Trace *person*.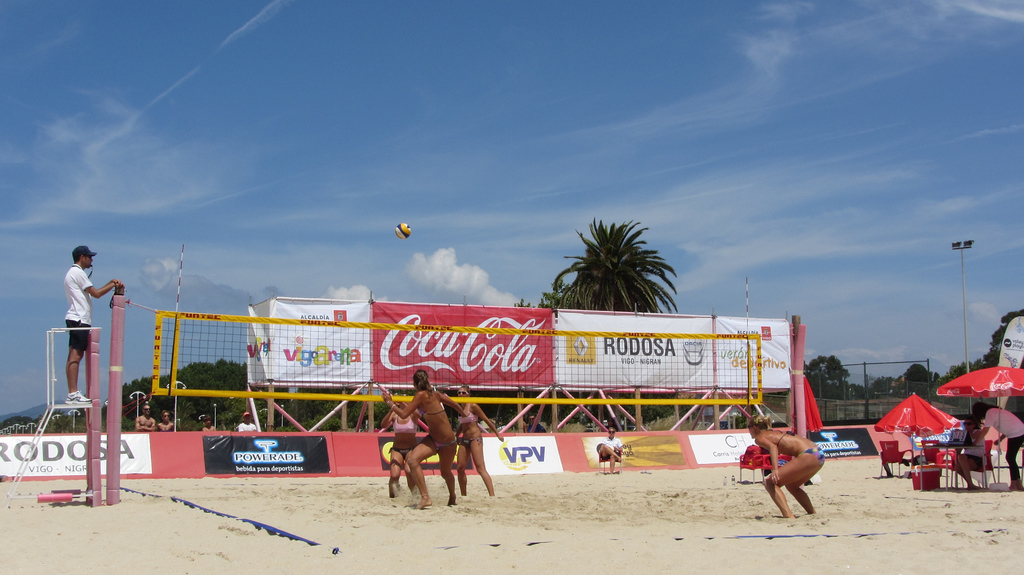
Traced to (left=237, top=406, right=262, bottom=434).
